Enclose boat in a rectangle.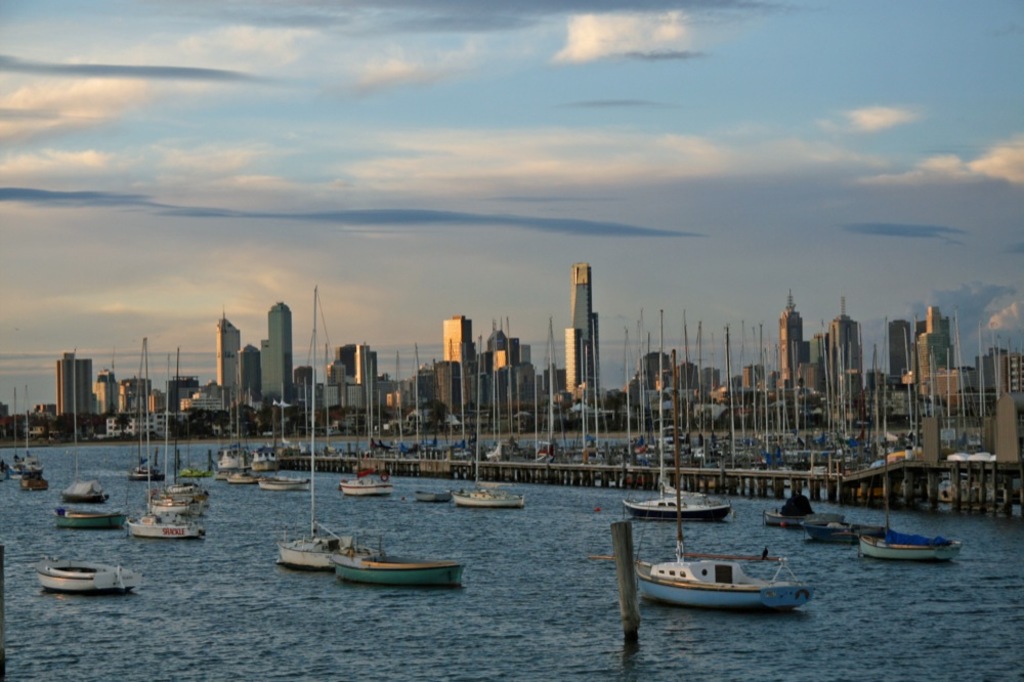
624, 302, 735, 521.
